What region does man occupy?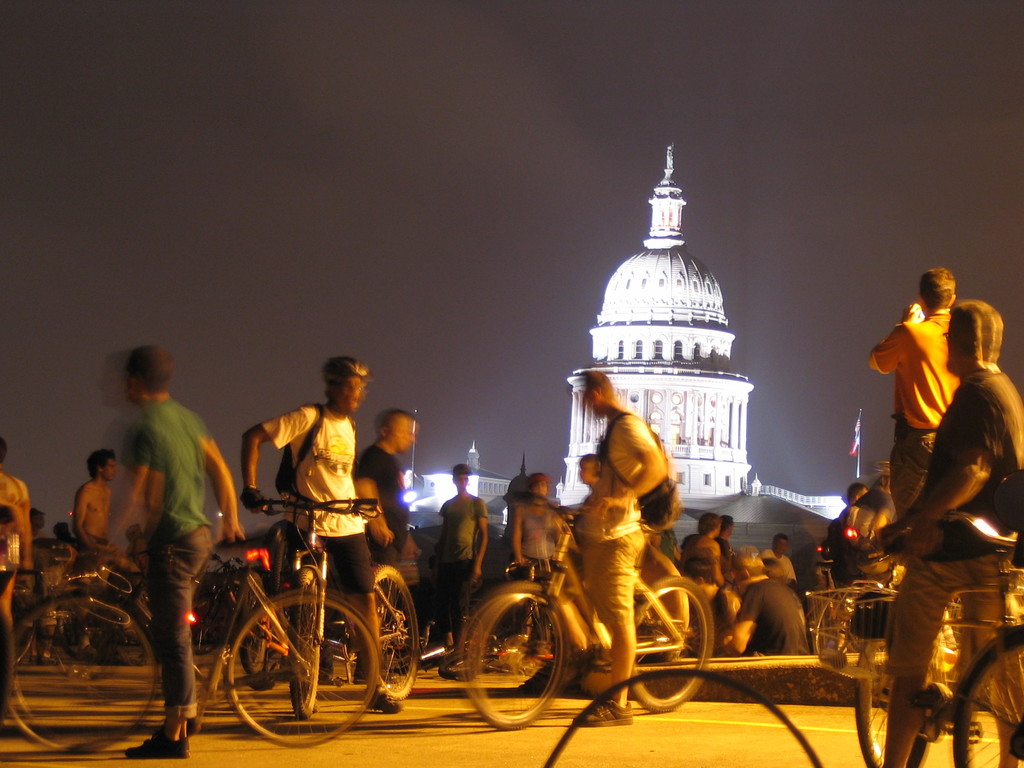
locate(92, 342, 244, 759).
